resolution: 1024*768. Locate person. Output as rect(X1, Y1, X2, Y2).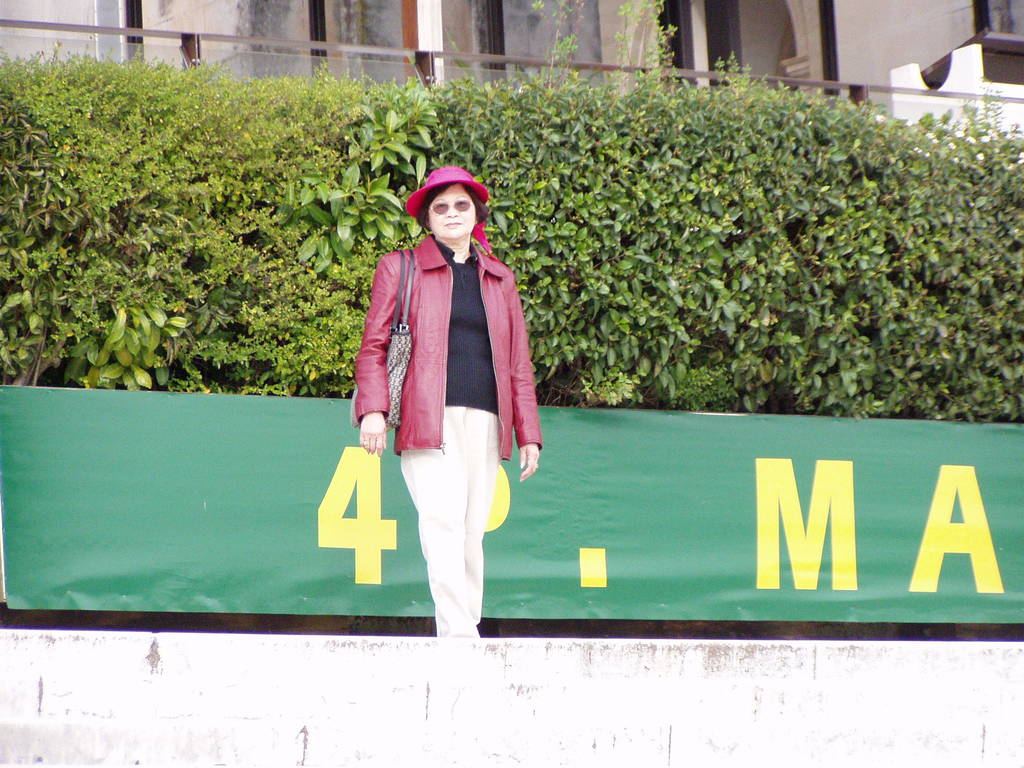
rect(362, 141, 550, 641).
